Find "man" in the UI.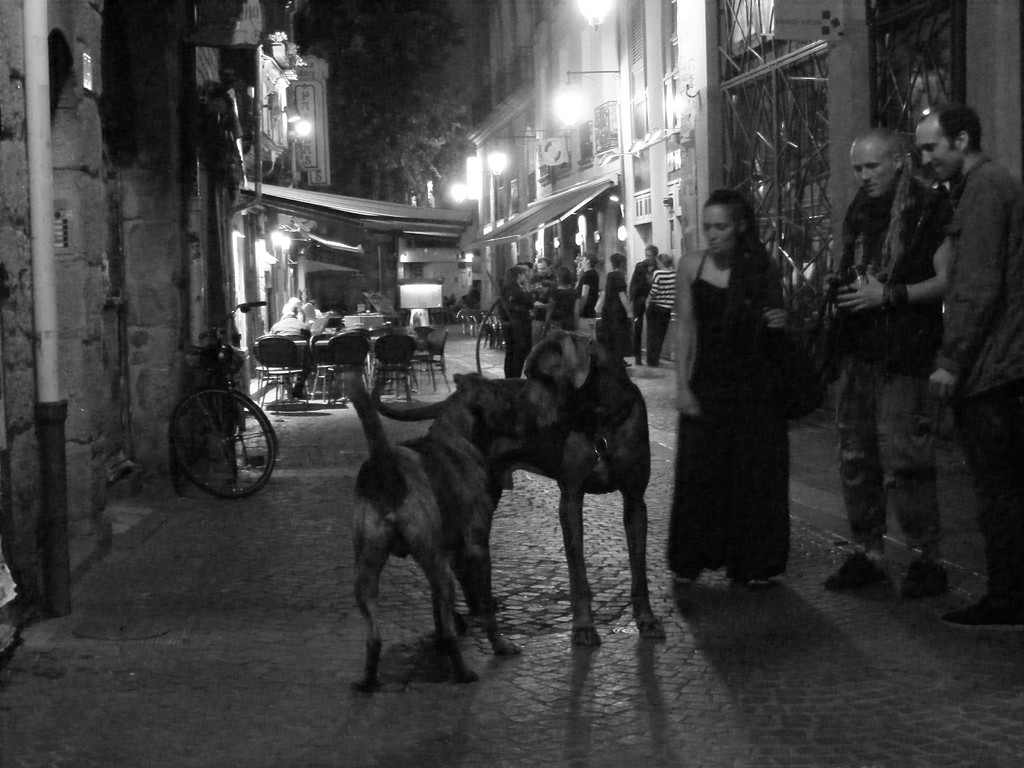
UI element at 916,104,1022,621.
